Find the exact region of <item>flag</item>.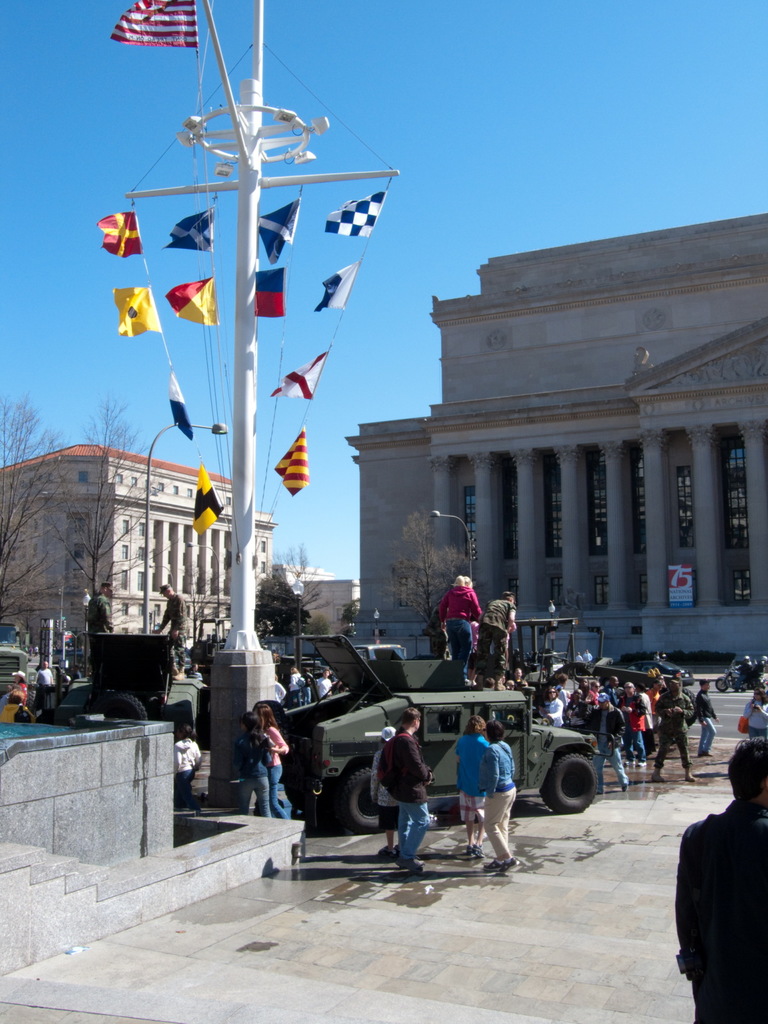
Exact region: x1=184 y1=460 x2=223 y2=536.
